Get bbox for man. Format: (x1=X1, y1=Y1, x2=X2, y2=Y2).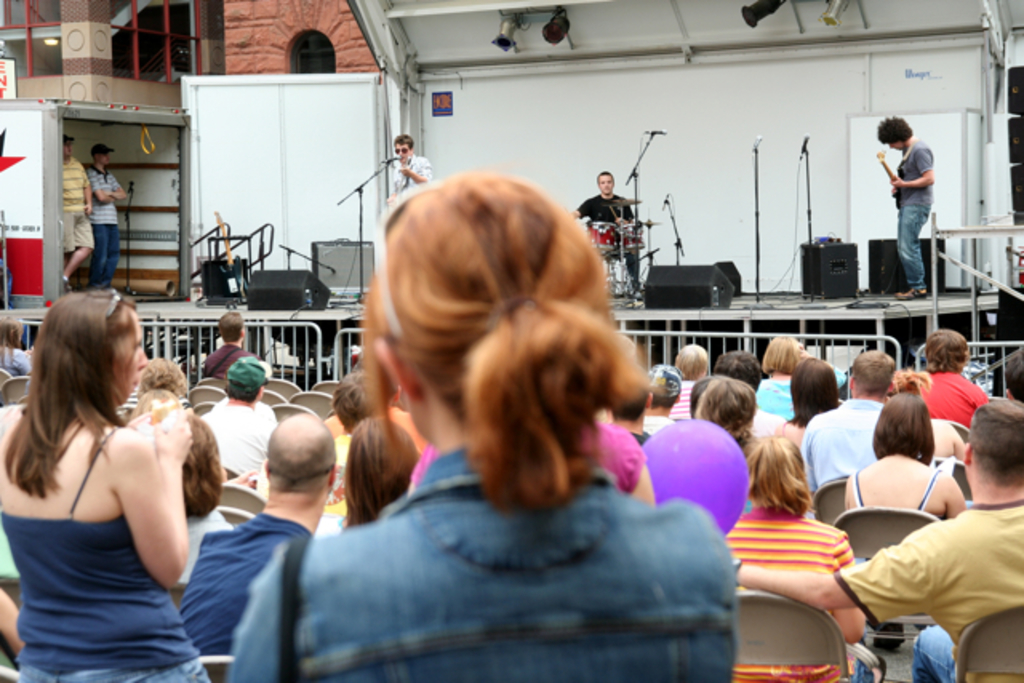
(x1=648, y1=366, x2=678, y2=425).
